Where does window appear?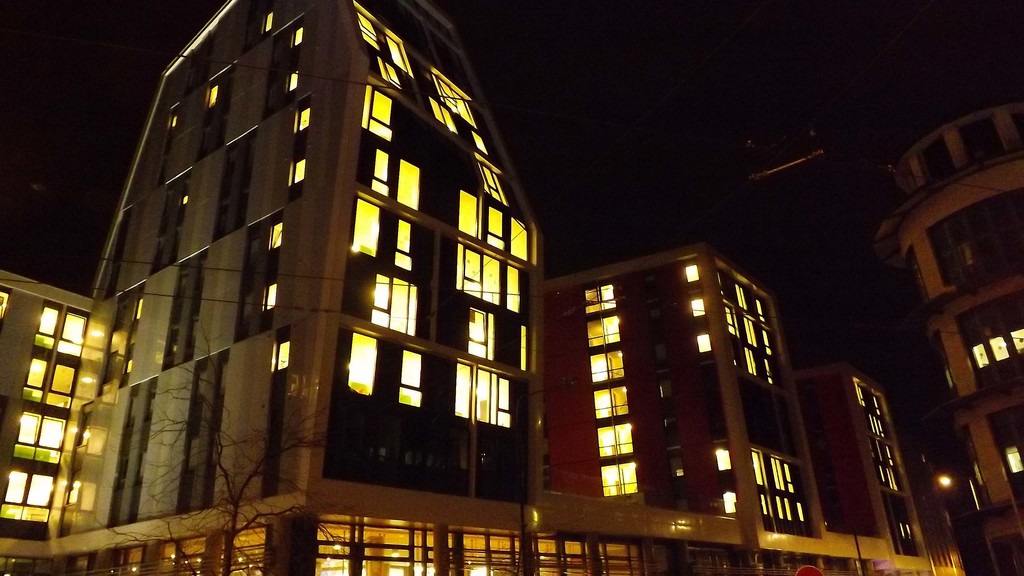
Appears at bbox=(455, 244, 518, 314).
